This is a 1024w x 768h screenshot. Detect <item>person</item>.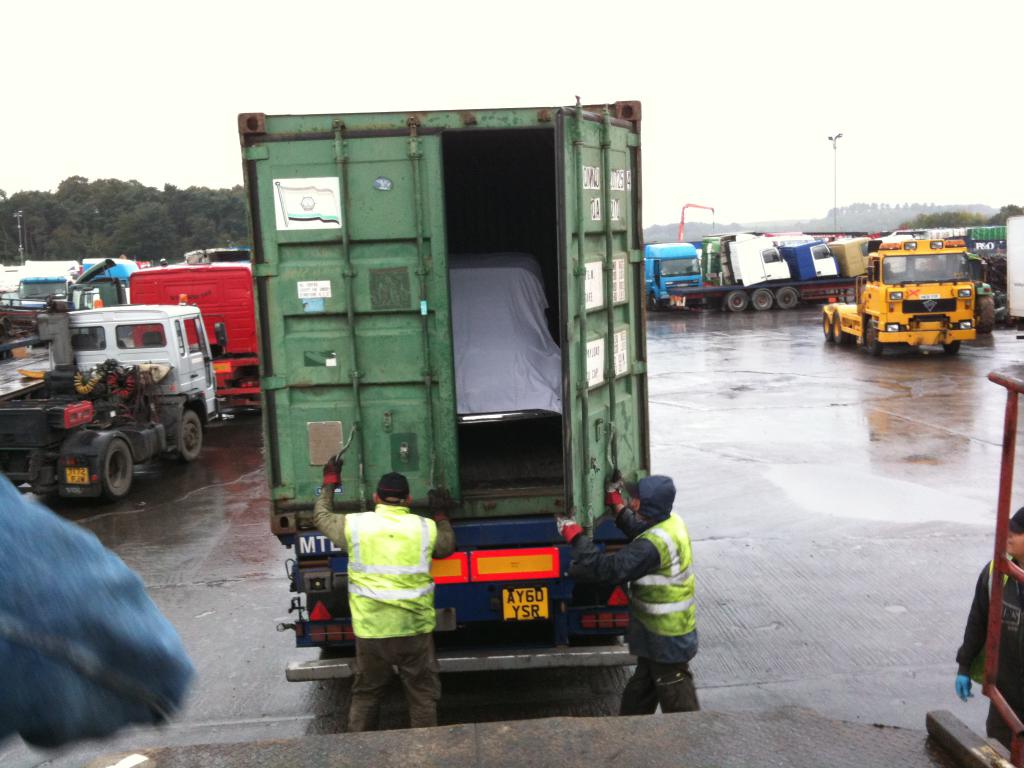
328,461,440,717.
